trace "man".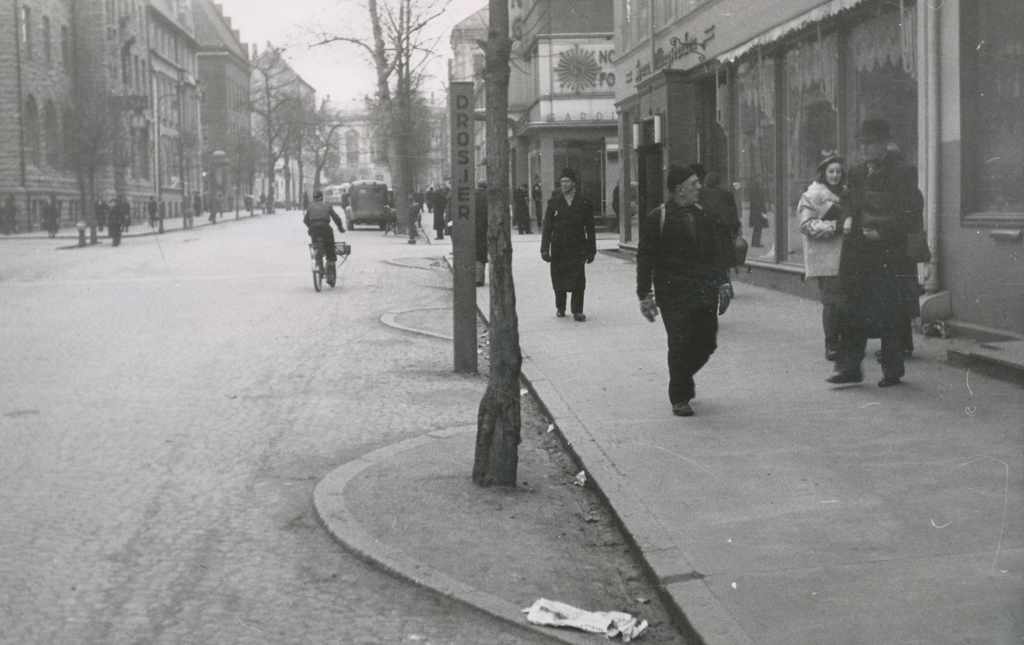
Traced to rect(821, 118, 921, 387).
